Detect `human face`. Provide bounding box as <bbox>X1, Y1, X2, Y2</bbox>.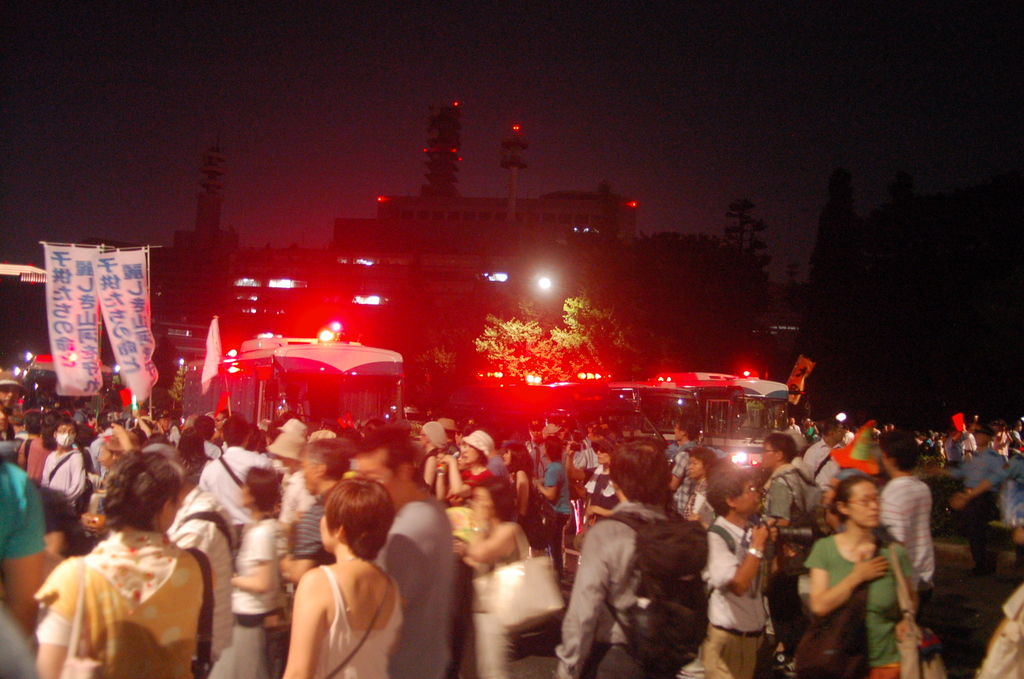
<bbox>739, 480, 762, 512</bbox>.
